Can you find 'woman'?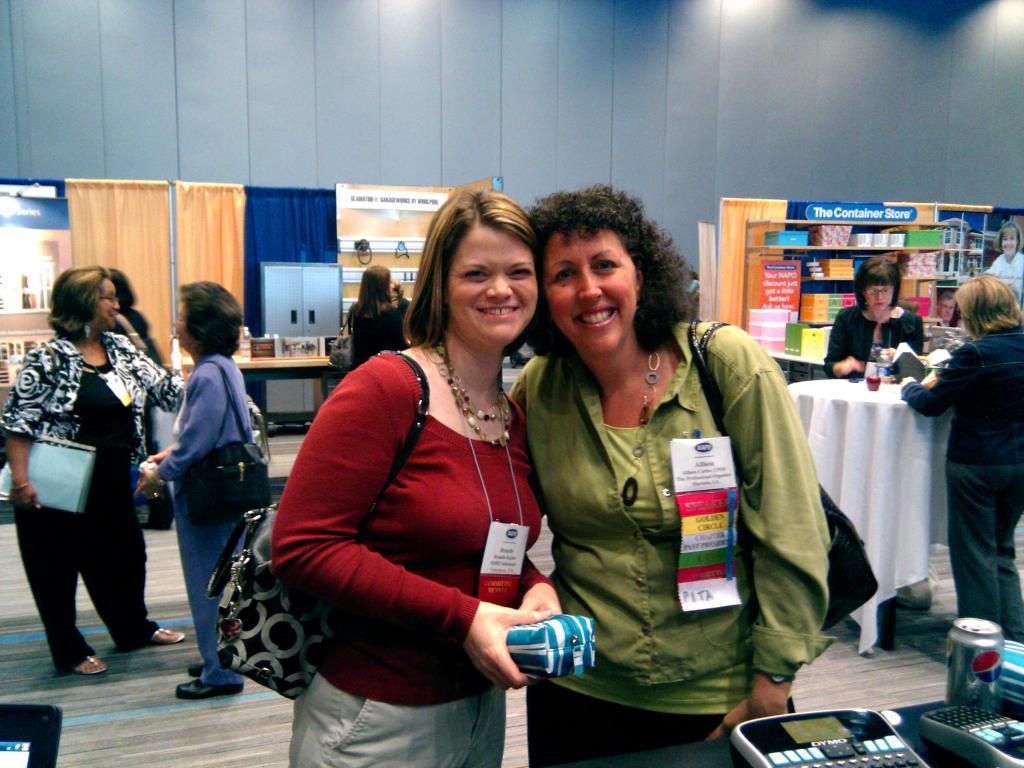
Yes, bounding box: l=0, t=263, r=260, b=675.
